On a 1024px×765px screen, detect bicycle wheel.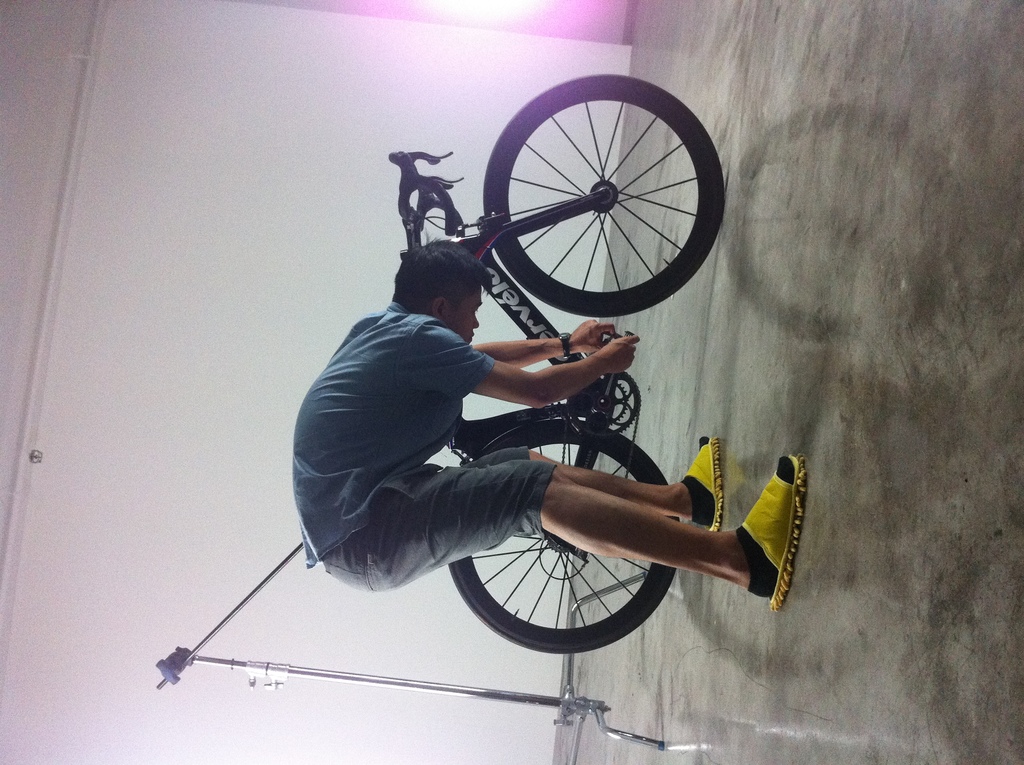
pyautogui.locateOnScreen(443, 419, 680, 663).
